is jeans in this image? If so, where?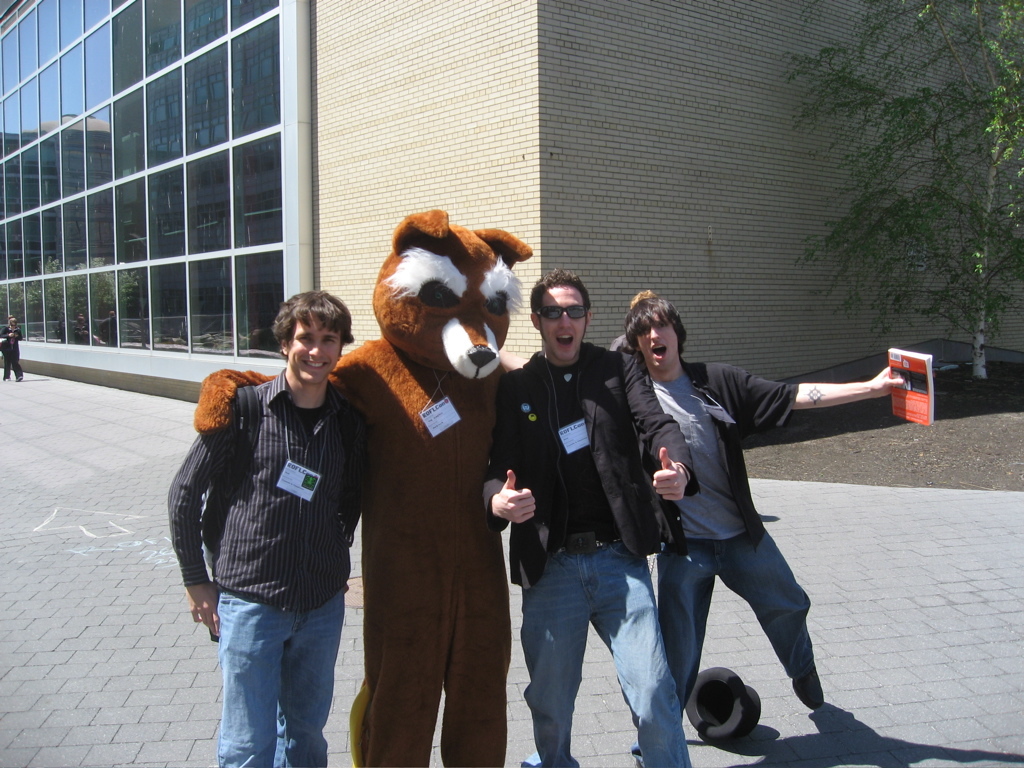
Yes, at bbox(653, 522, 828, 727).
